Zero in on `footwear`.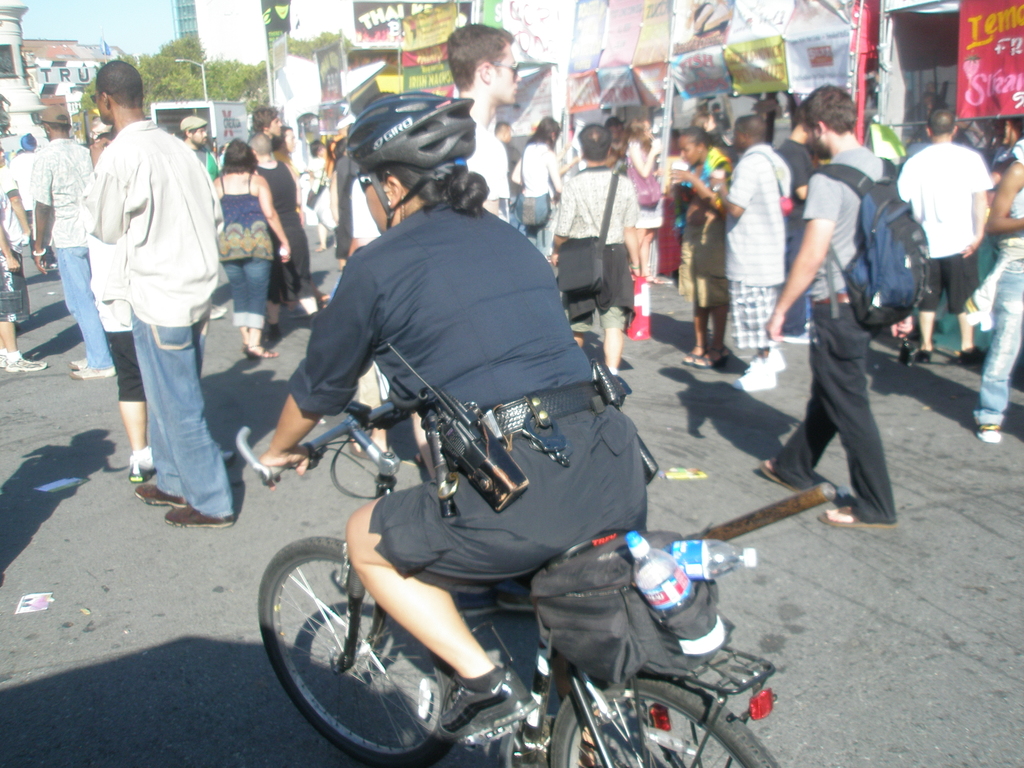
Zeroed in: (left=435, top=666, right=534, bottom=743).
